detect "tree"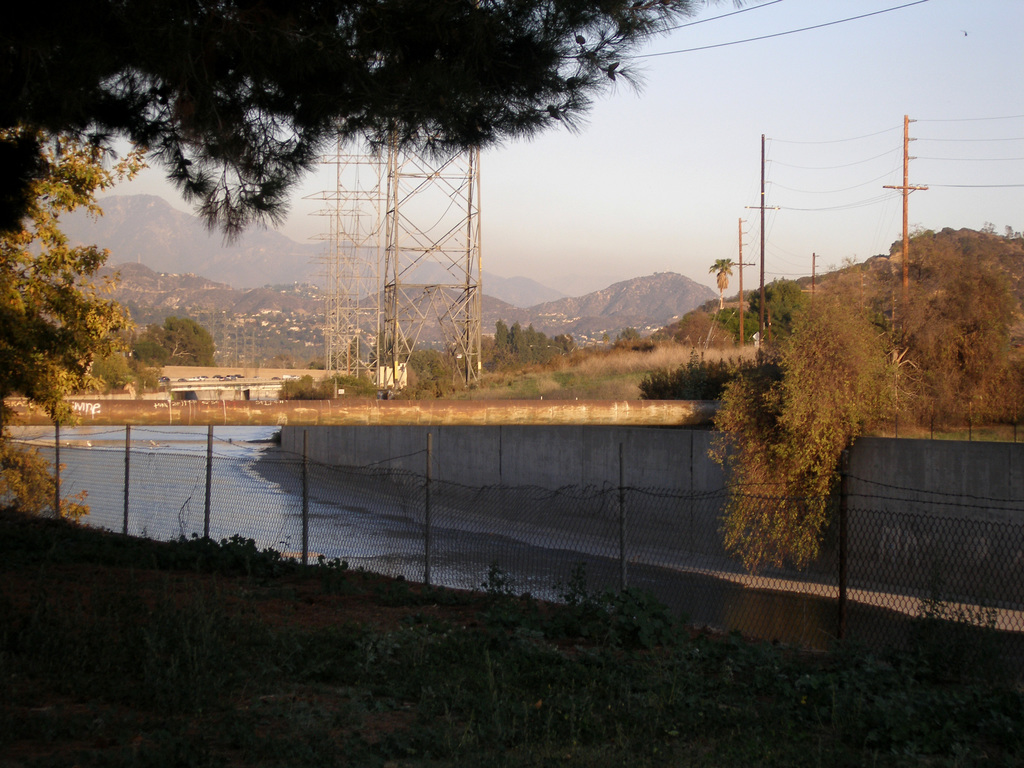
box(0, 135, 150, 521)
